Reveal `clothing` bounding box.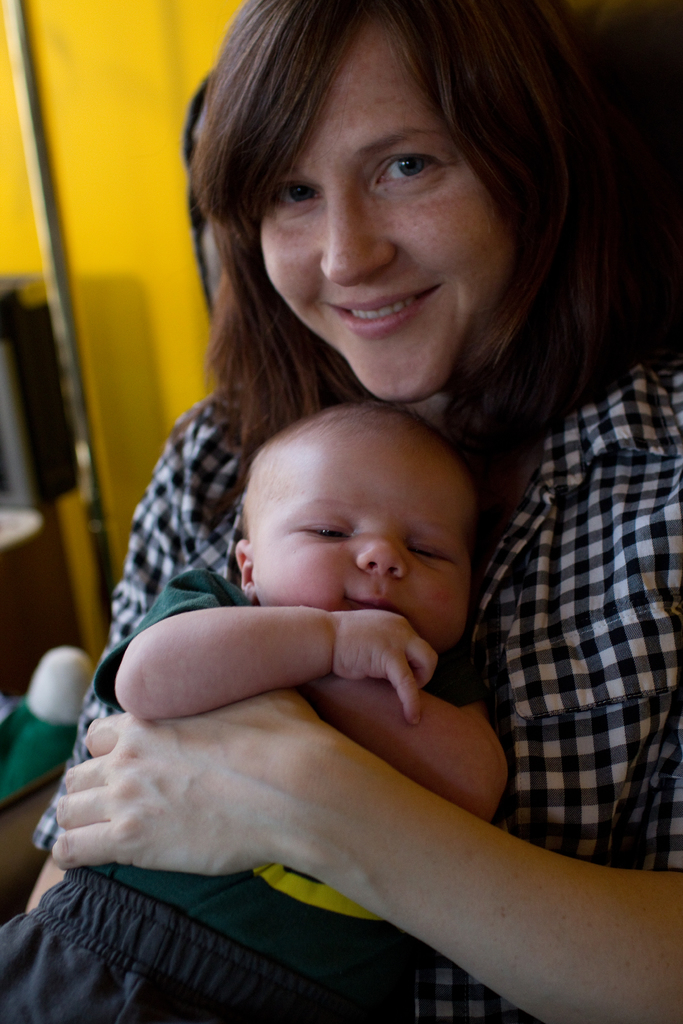
Revealed: (0,567,420,1023).
